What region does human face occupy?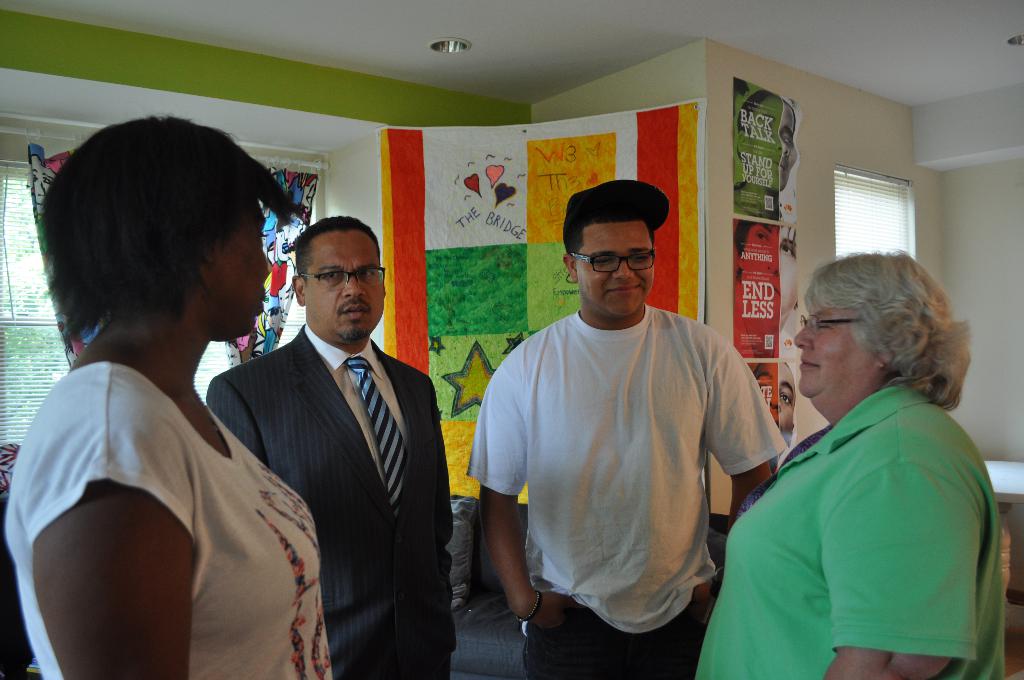
left=778, top=366, right=797, bottom=425.
